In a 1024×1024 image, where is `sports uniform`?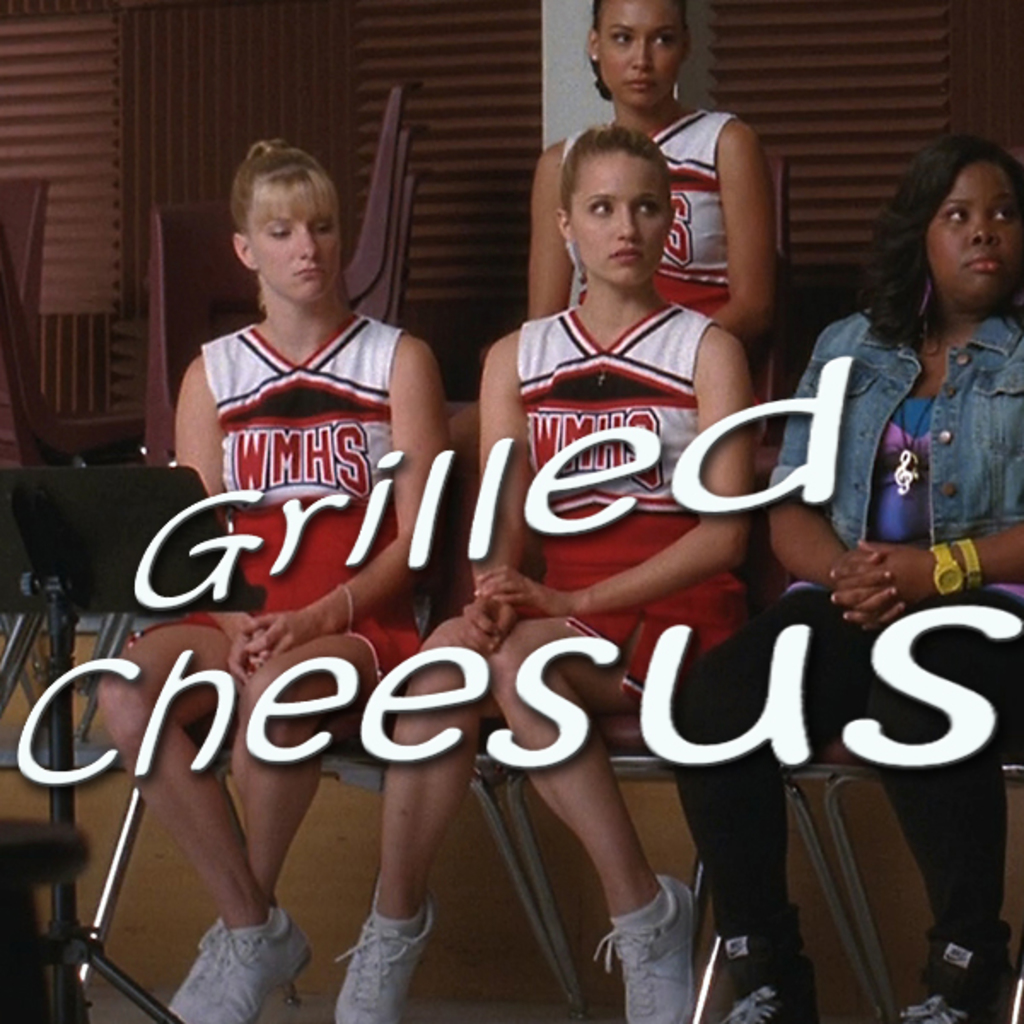
box=[143, 304, 423, 1022].
